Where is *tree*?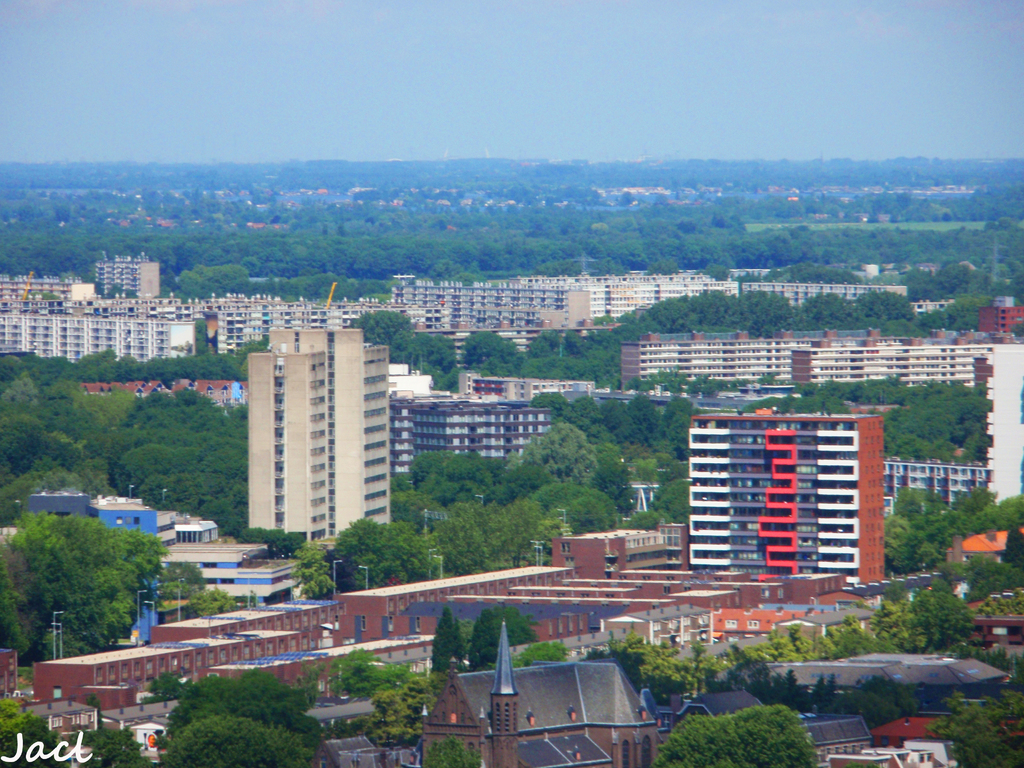
region(325, 641, 386, 701).
